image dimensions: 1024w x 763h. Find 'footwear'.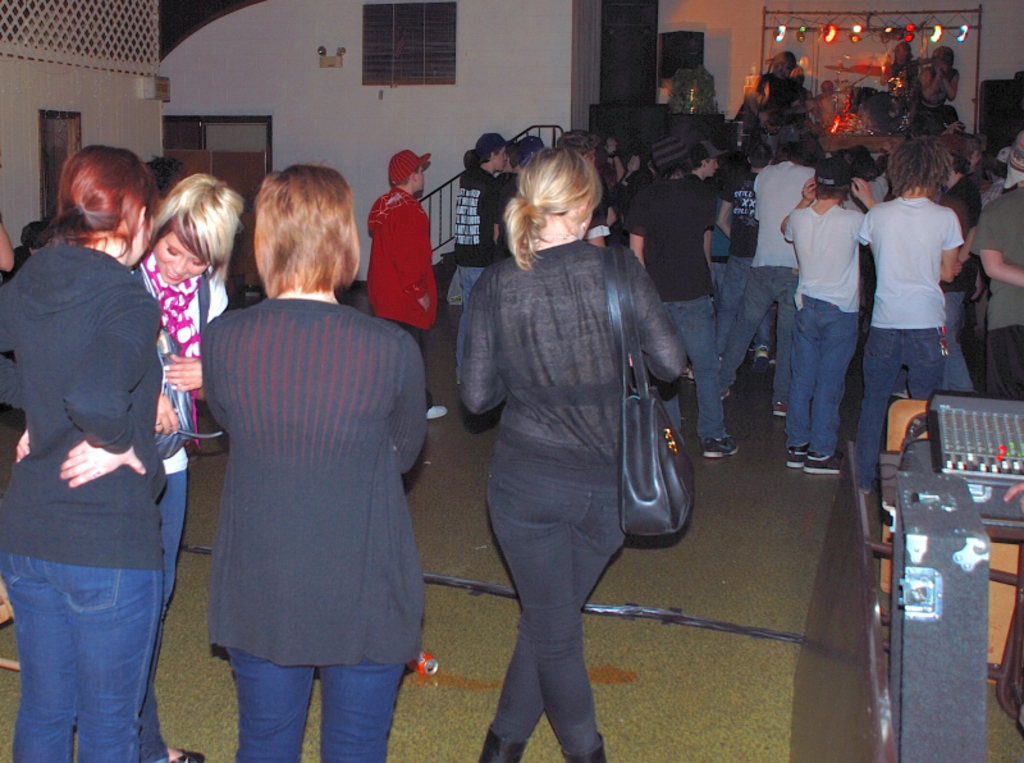
box=[426, 403, 449, 420].
